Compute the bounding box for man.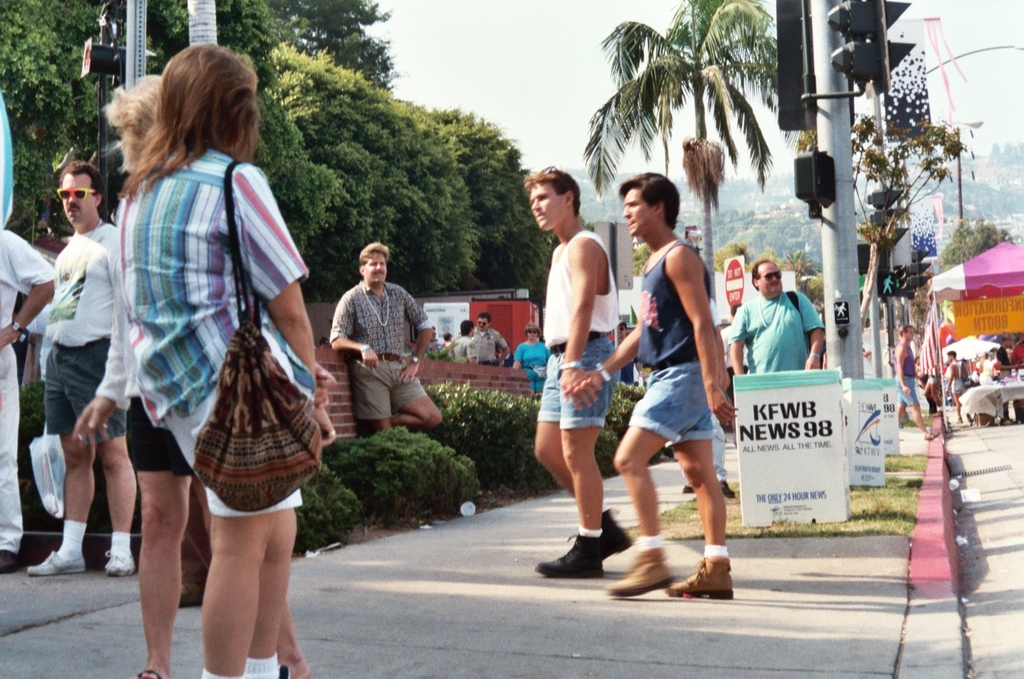
598,174,753,591.
